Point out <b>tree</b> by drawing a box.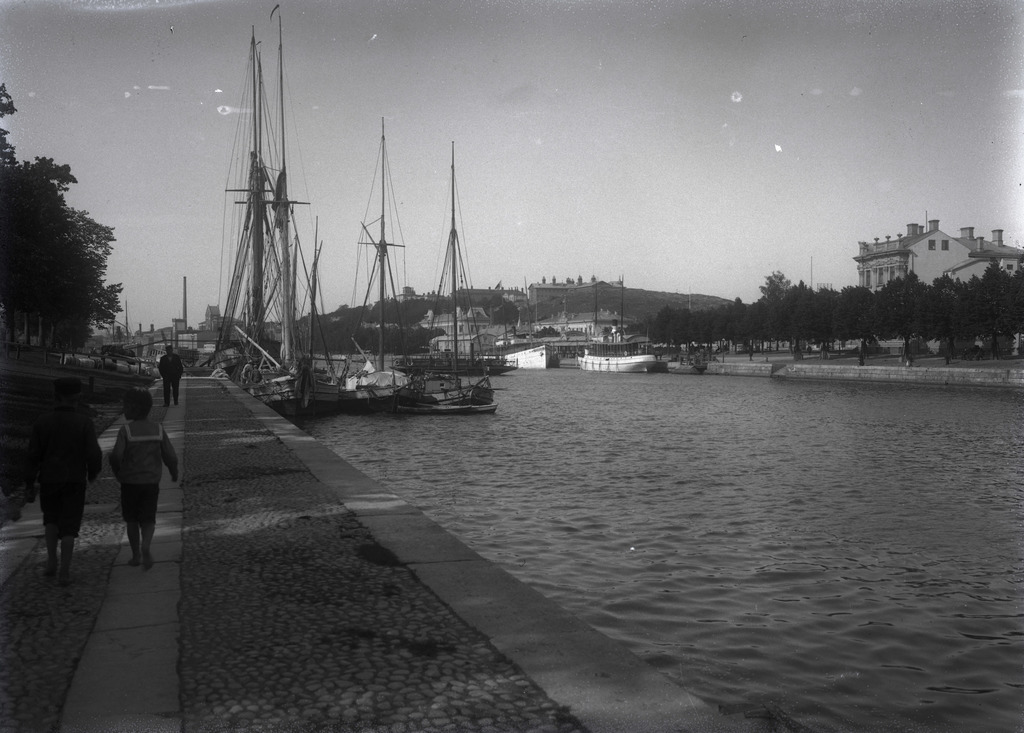
x1=489 y1=294 x2=521 y2=344.
